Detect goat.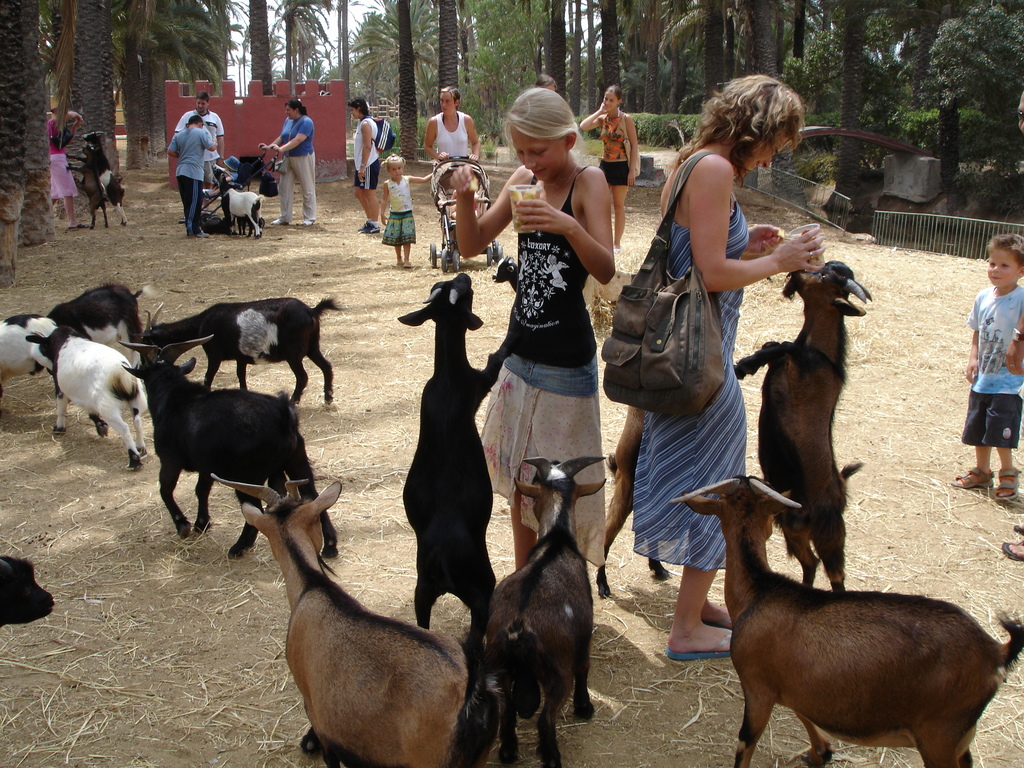
Detected at [481,449,596,767].
